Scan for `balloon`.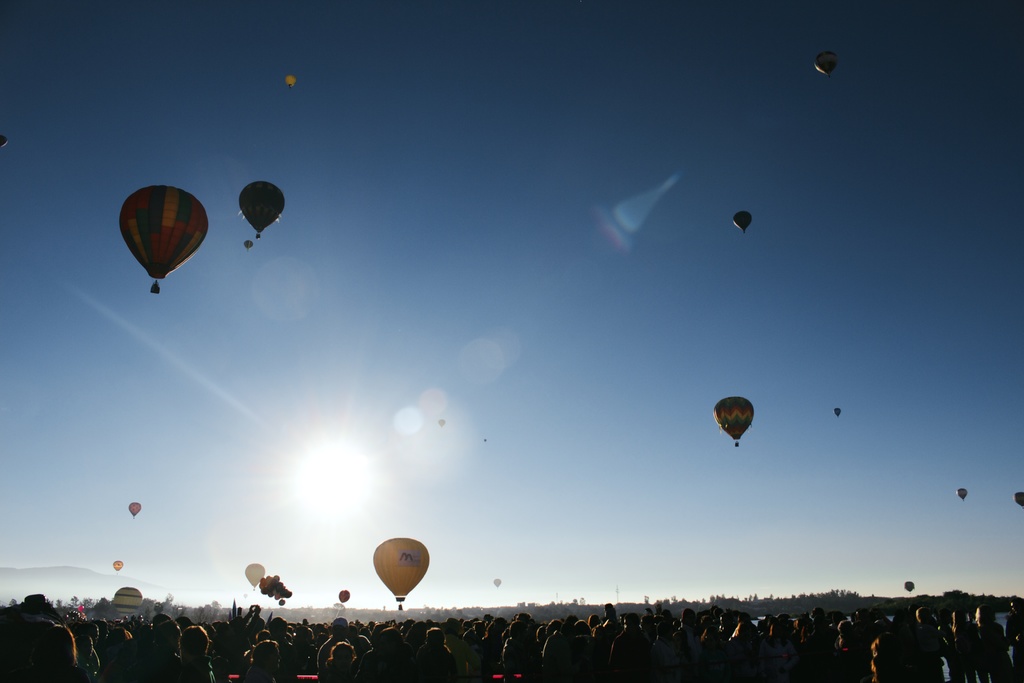
Scan result: bbox=[1012, 488, 1023, 502].
